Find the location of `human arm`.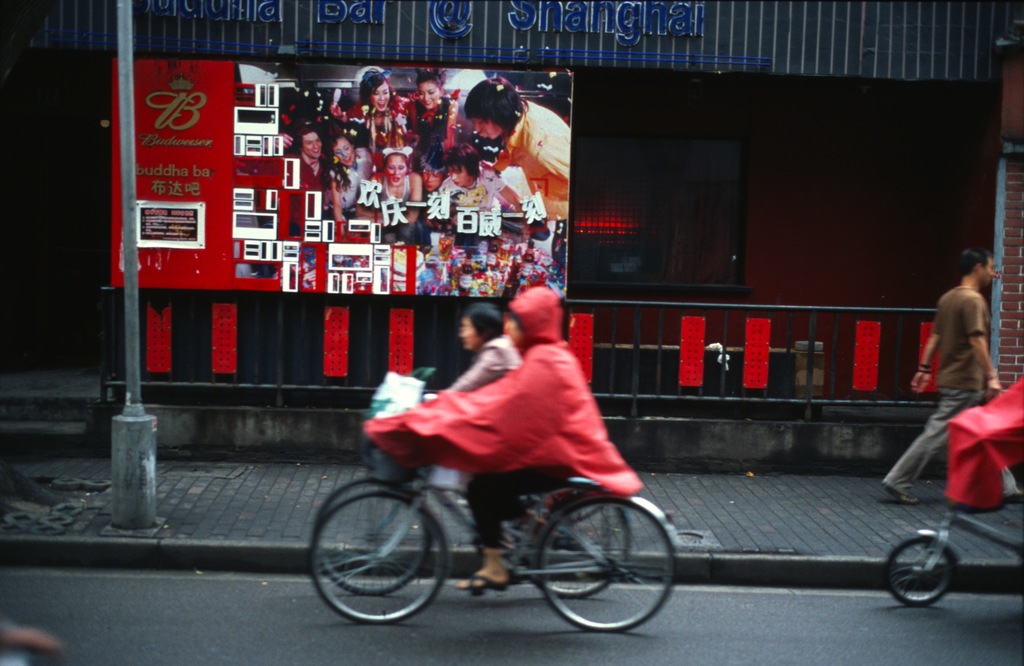
Location: [913, 312, 945, 398].
